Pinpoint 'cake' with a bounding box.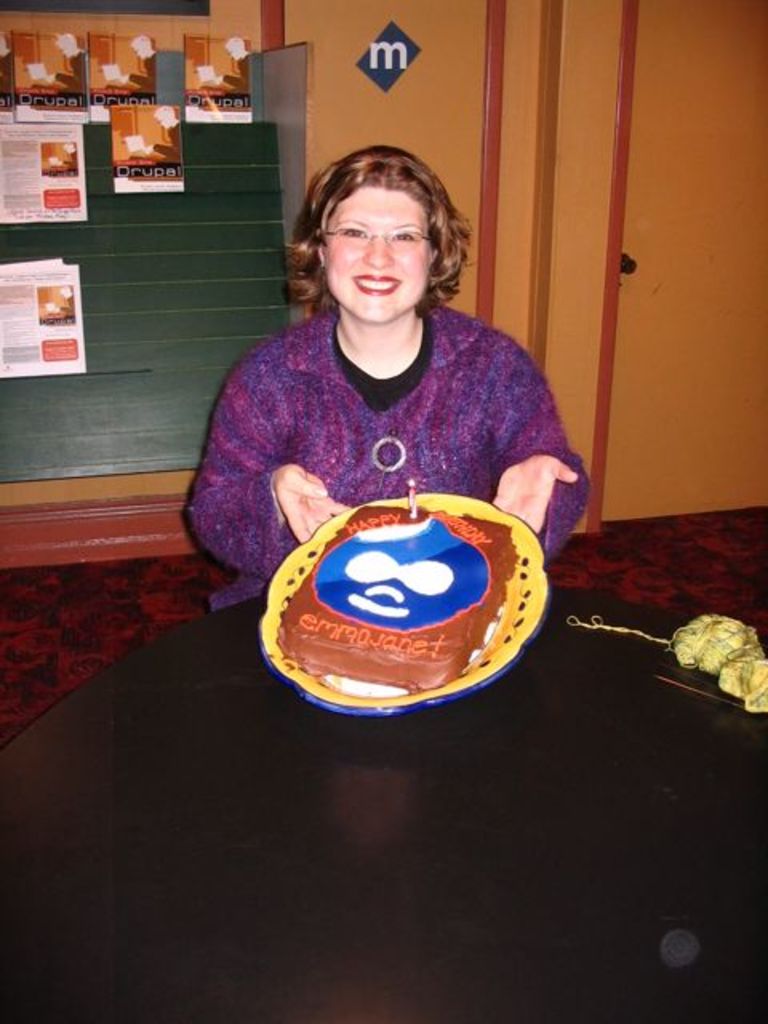
rect(291, 493, 517, 677).
